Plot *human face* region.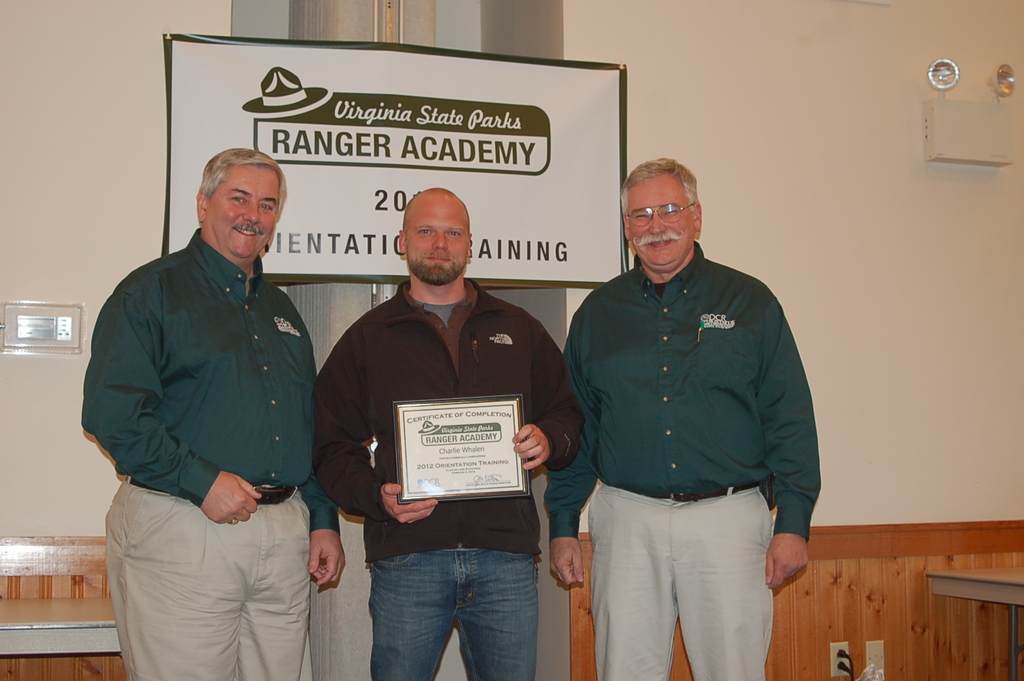
Plotted at (404, 194, 470, 285).
